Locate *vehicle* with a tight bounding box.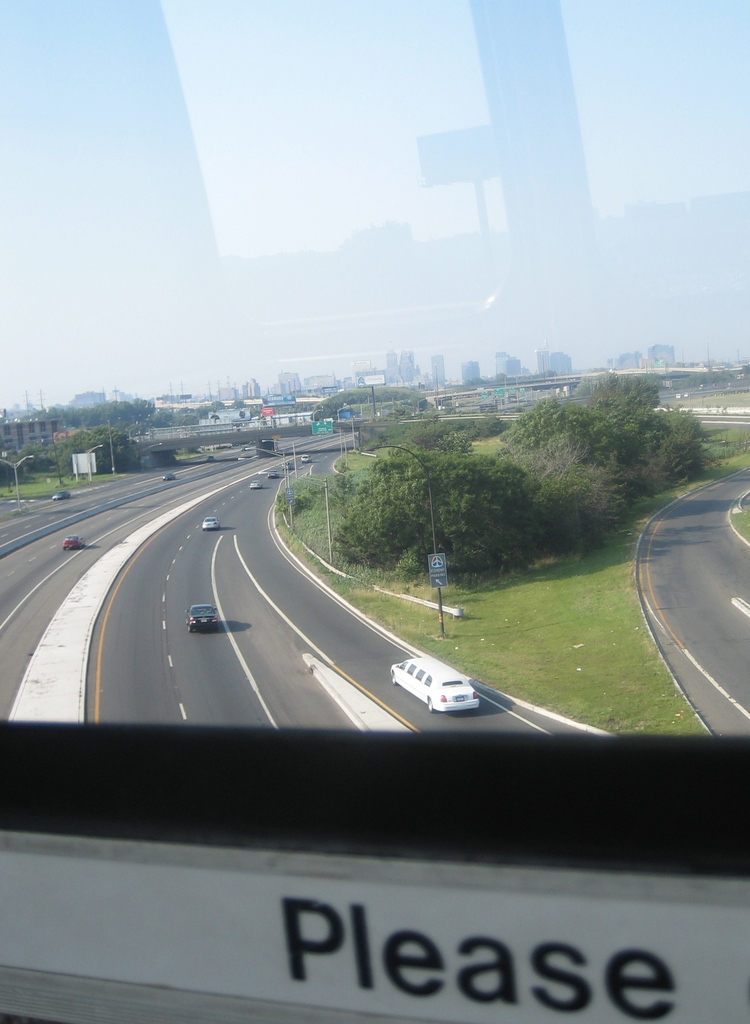
269 467 278 477.
